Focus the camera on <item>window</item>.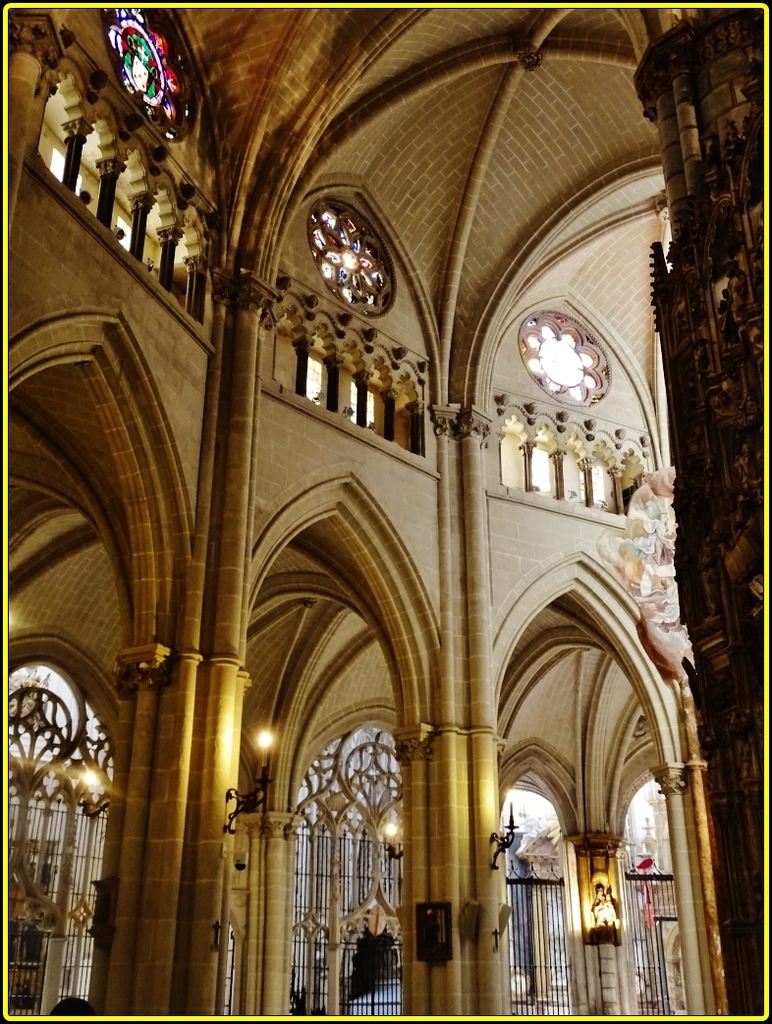
Focus region: region(618, 780, 681, 1016).
